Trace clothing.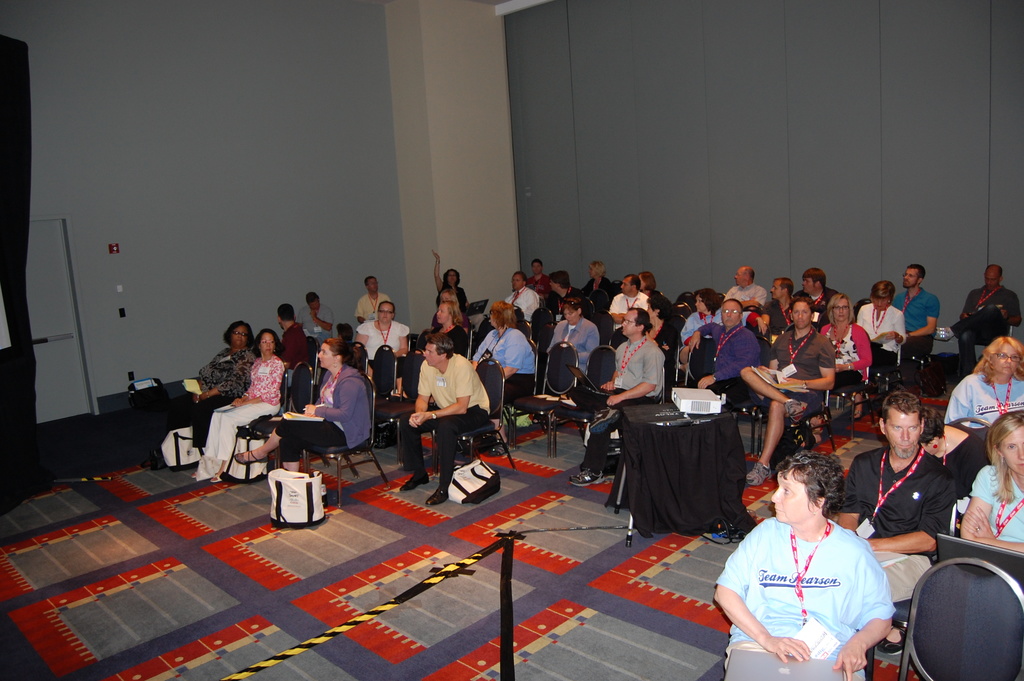
Traced to (x1=730, y1=281, x2=766, y2=311).
